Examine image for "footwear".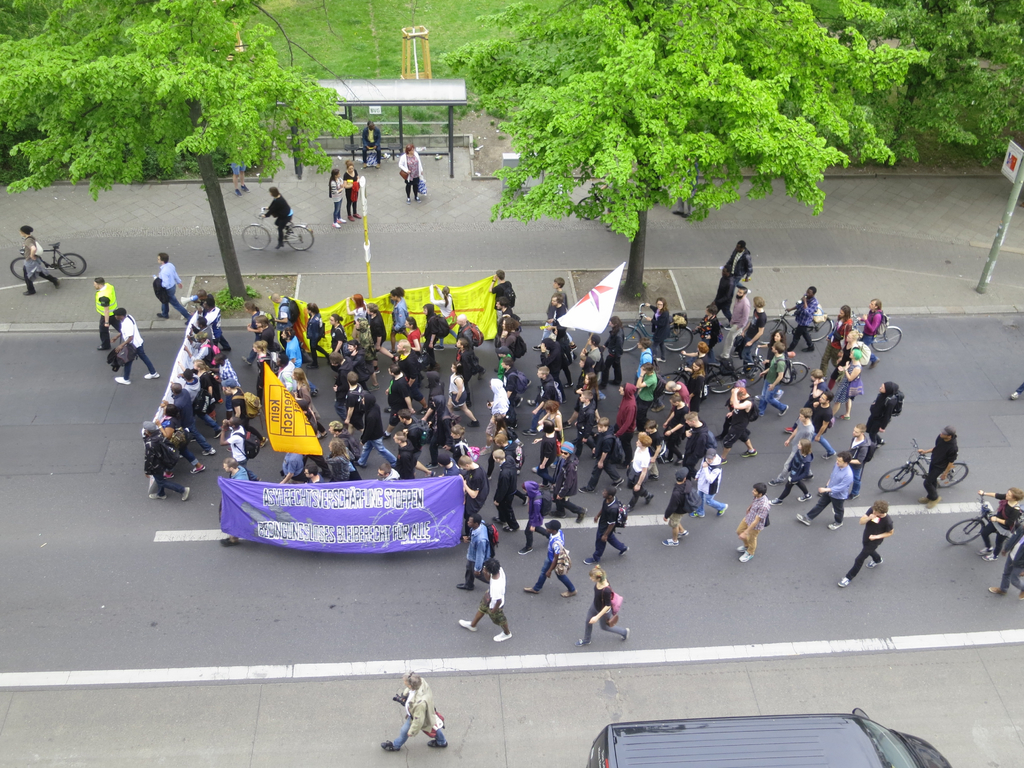
Examination result: (x1=849, y1=491, x2=860, y2=499).
